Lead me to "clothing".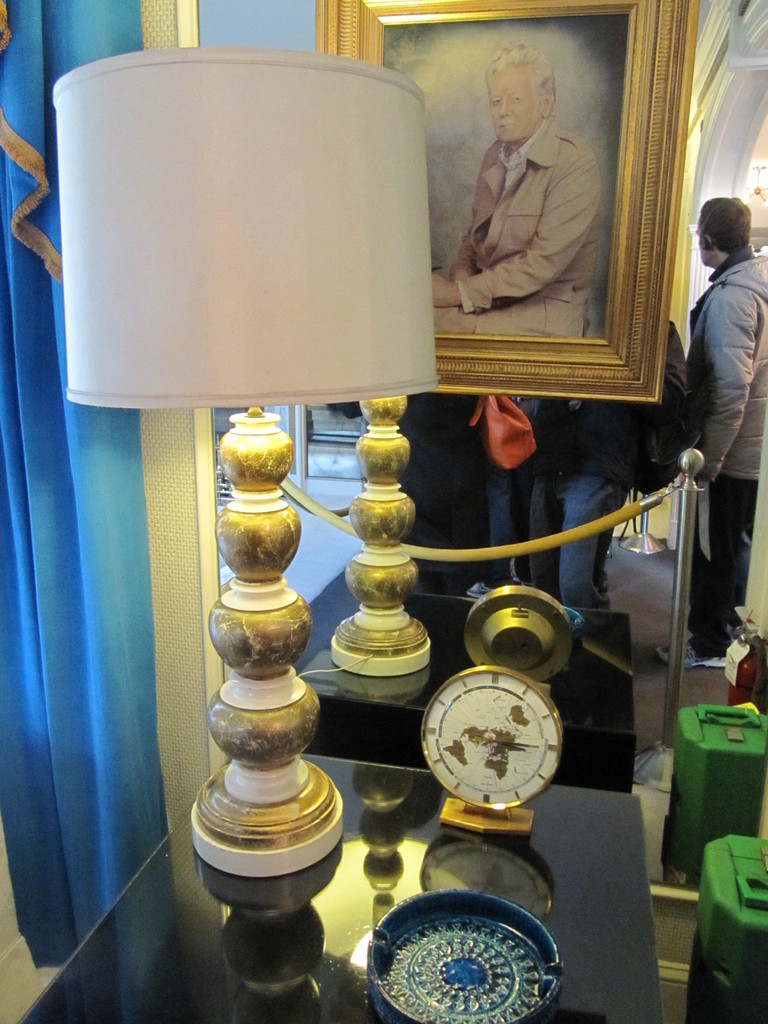
Lead to <region>564, 414, 629, 617</region>.
